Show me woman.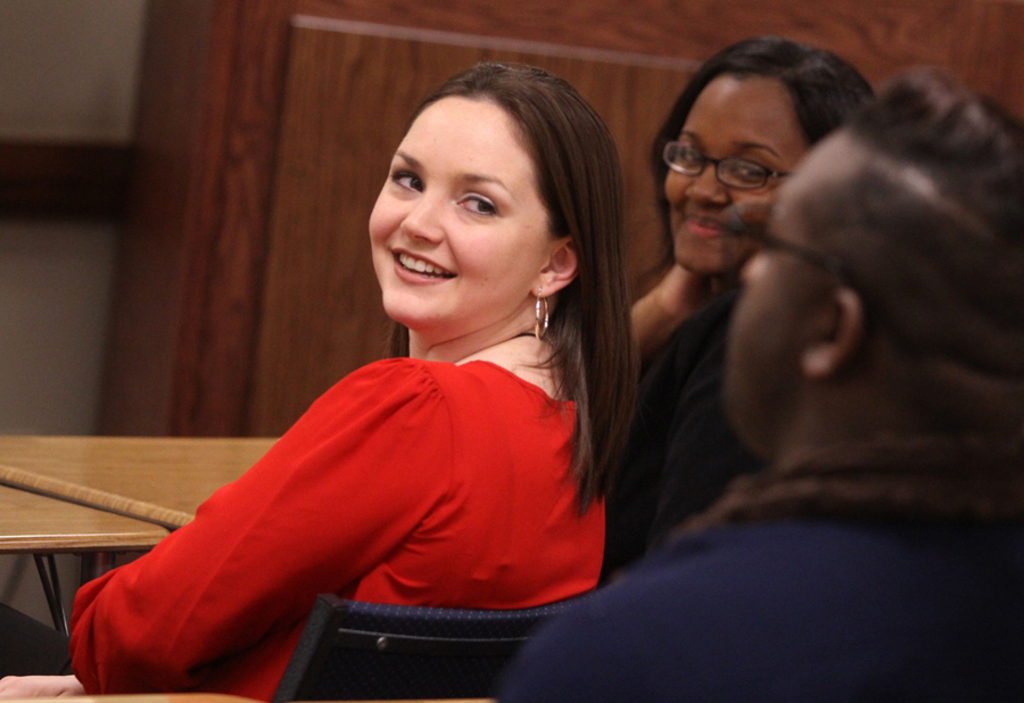
woman is here: <box>616,35,883,570</box>.
